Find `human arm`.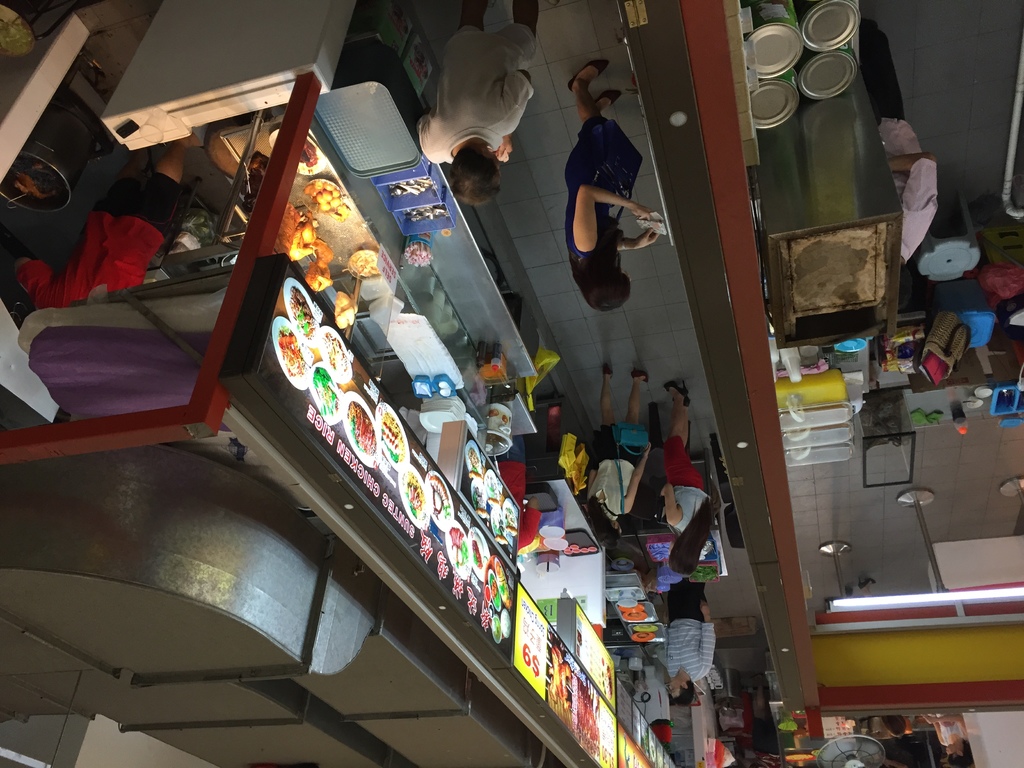
select_region(13, 257, 59, 309).
